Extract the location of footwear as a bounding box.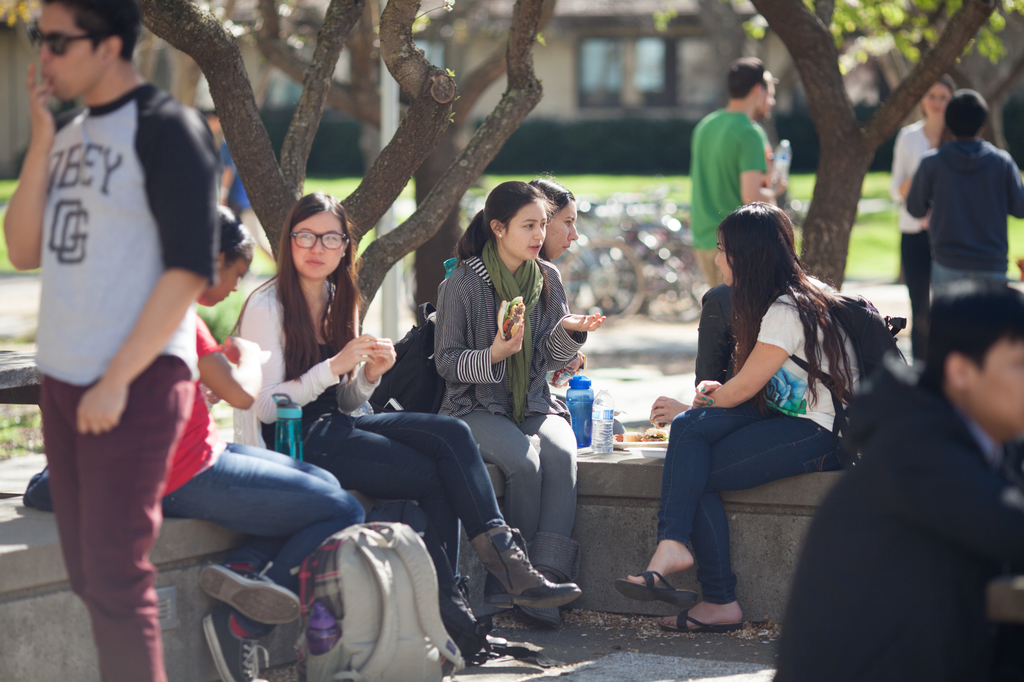
[201,615,257,681].
